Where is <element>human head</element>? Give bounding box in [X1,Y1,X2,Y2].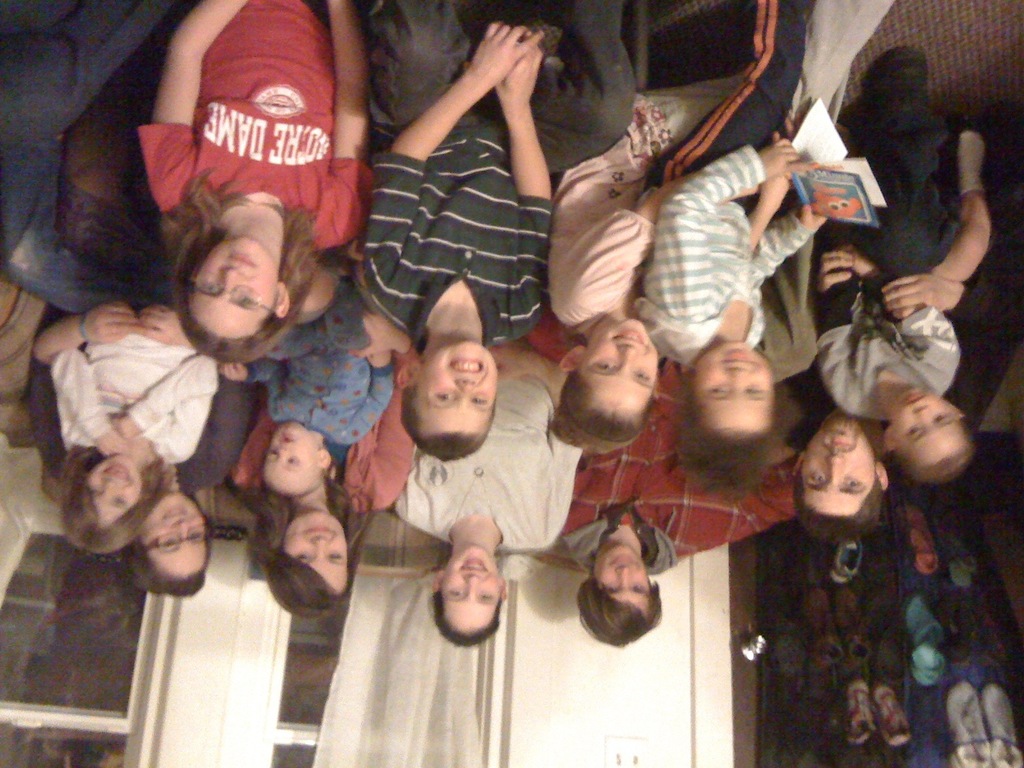
[432,541,505,645].
